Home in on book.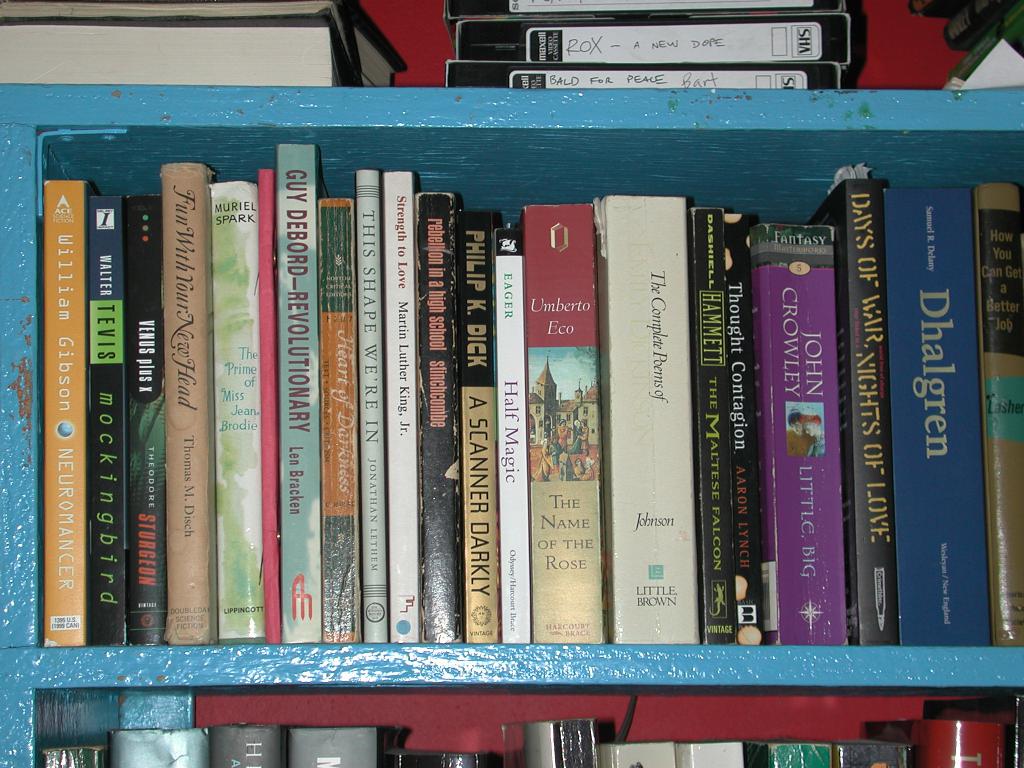
Homed in at x1=454 y1=207 x2=499 y2=641.
